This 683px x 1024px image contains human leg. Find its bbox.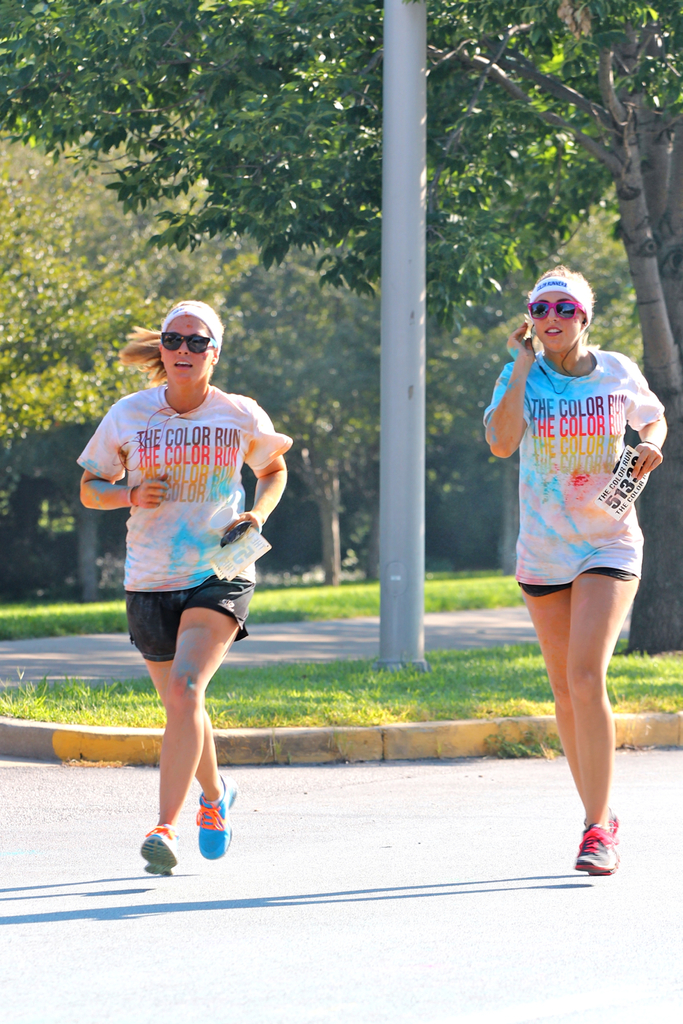
bbox(147, 592, 252, 879).
